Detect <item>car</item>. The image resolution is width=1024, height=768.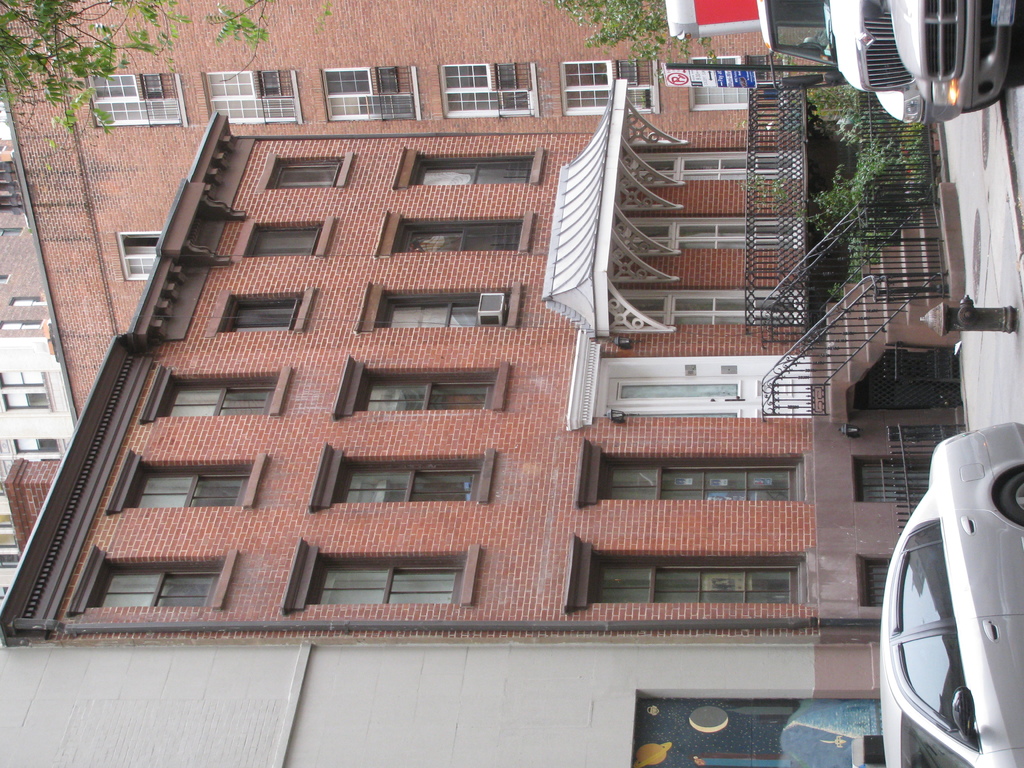
locate(877, 419, 1016, 767).
